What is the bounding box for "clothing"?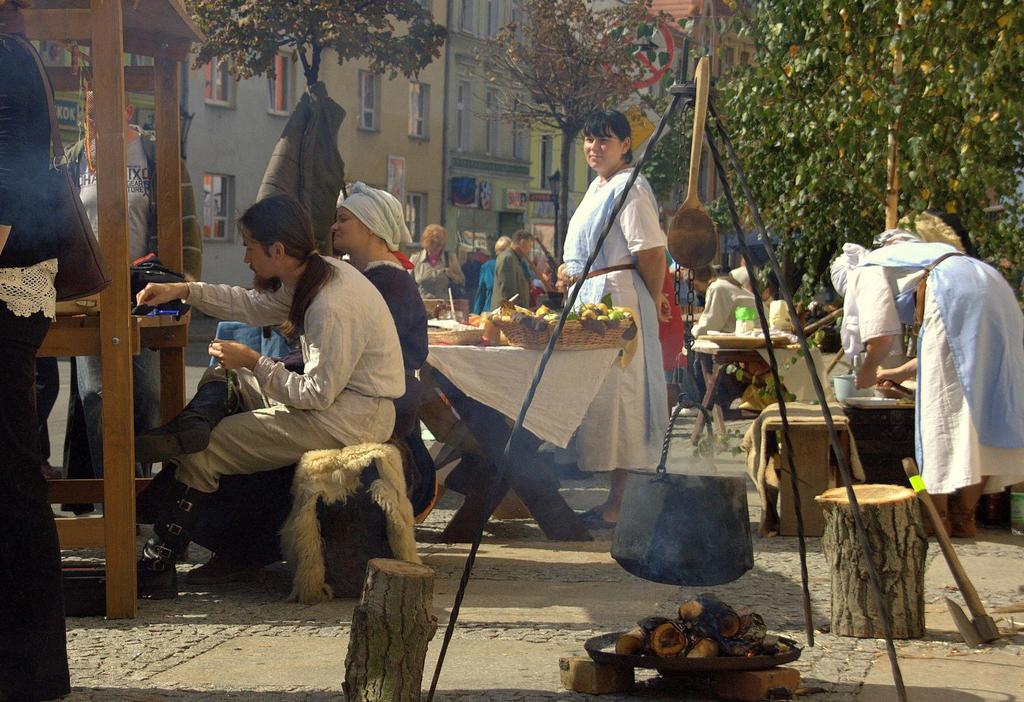
left=838, top=204, right=1014, bottom=557.
